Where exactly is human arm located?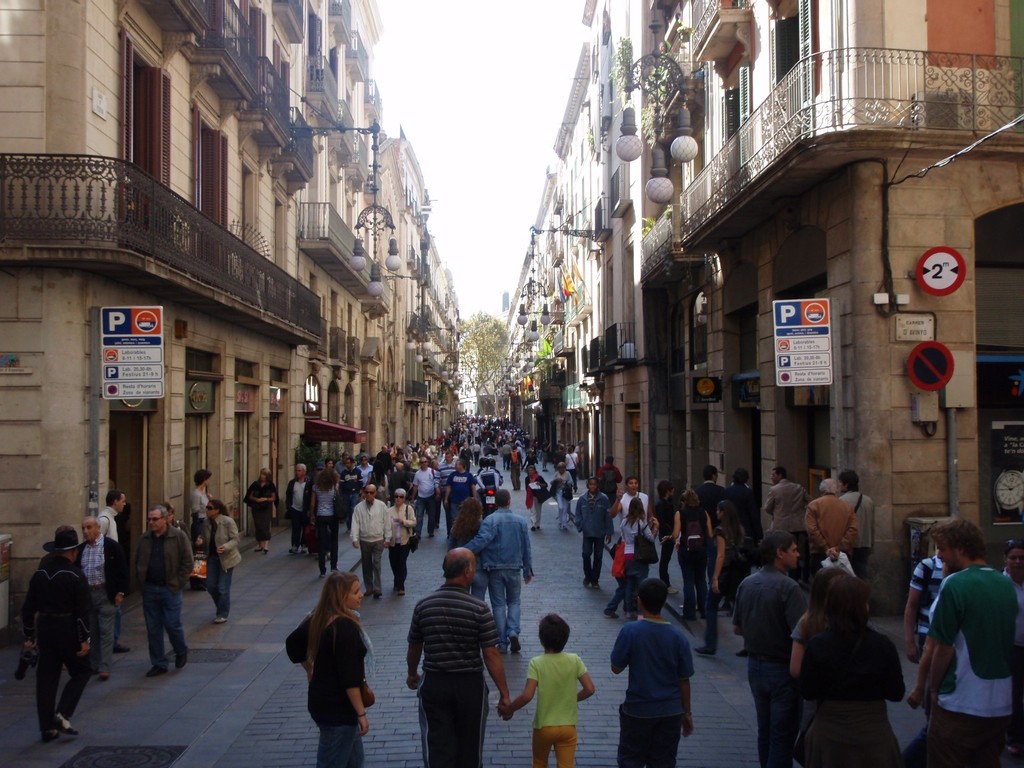
Its bounding box is <region>481, 604, 511, 719</region>.
